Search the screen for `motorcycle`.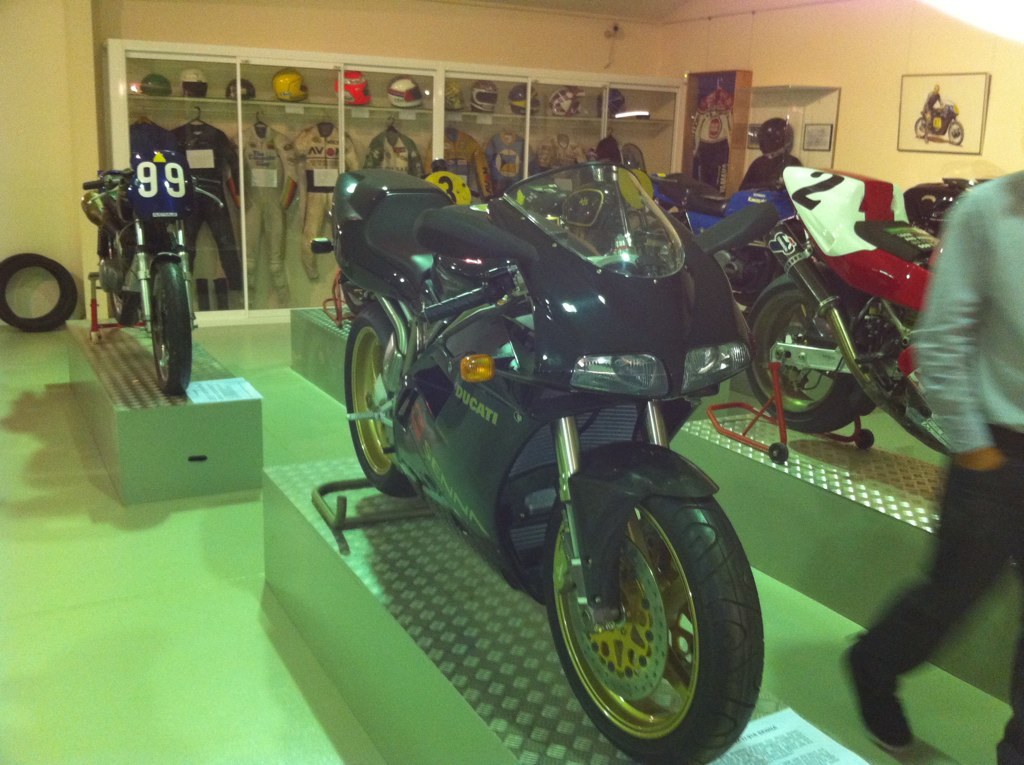
Found at pyautogui.locateOnScreen(654, 172, 811, 313).
